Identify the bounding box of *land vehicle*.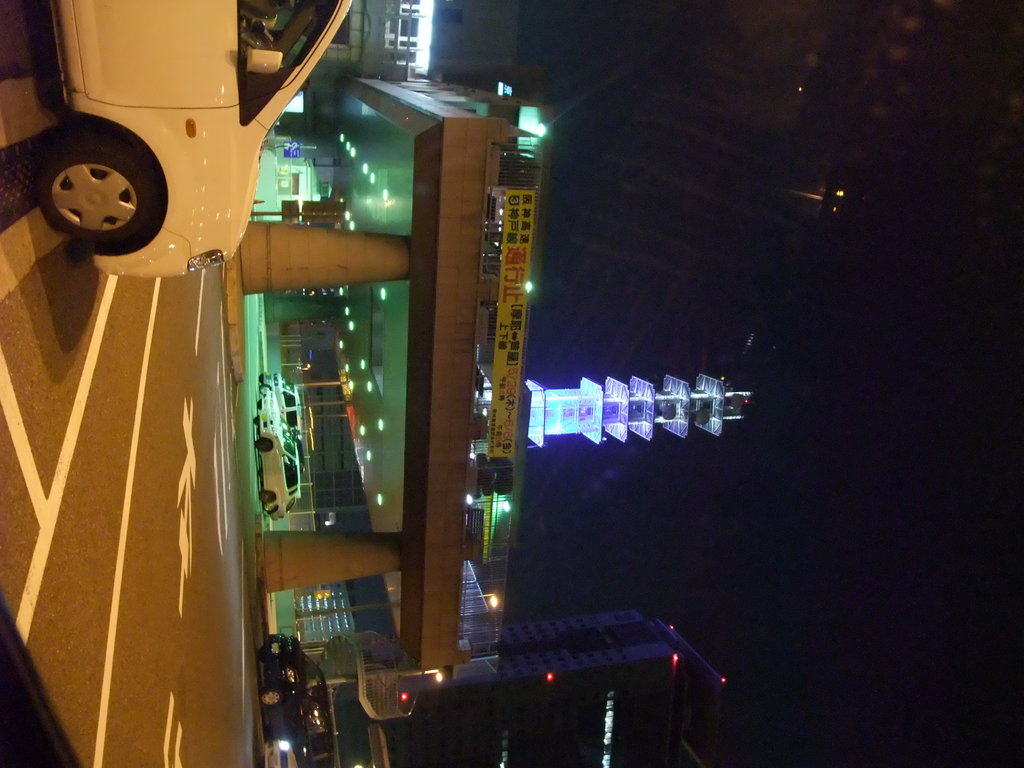
detection(0, 0, 385, 290).
